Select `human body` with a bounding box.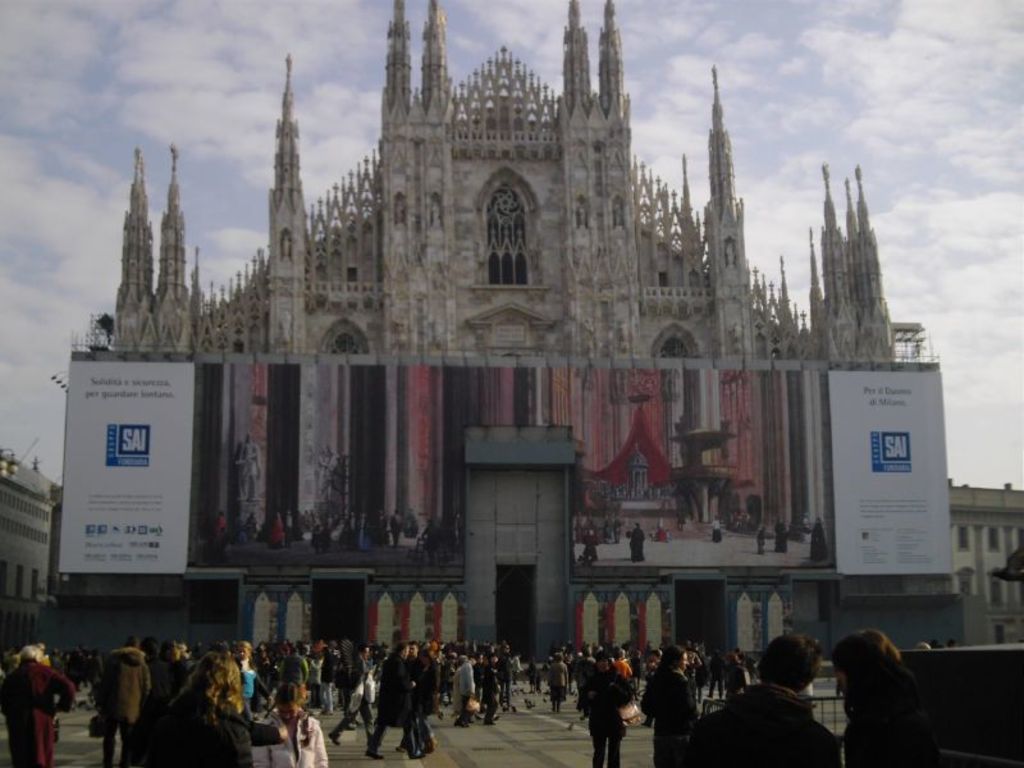
select_region(369, 641, 416, 758).
